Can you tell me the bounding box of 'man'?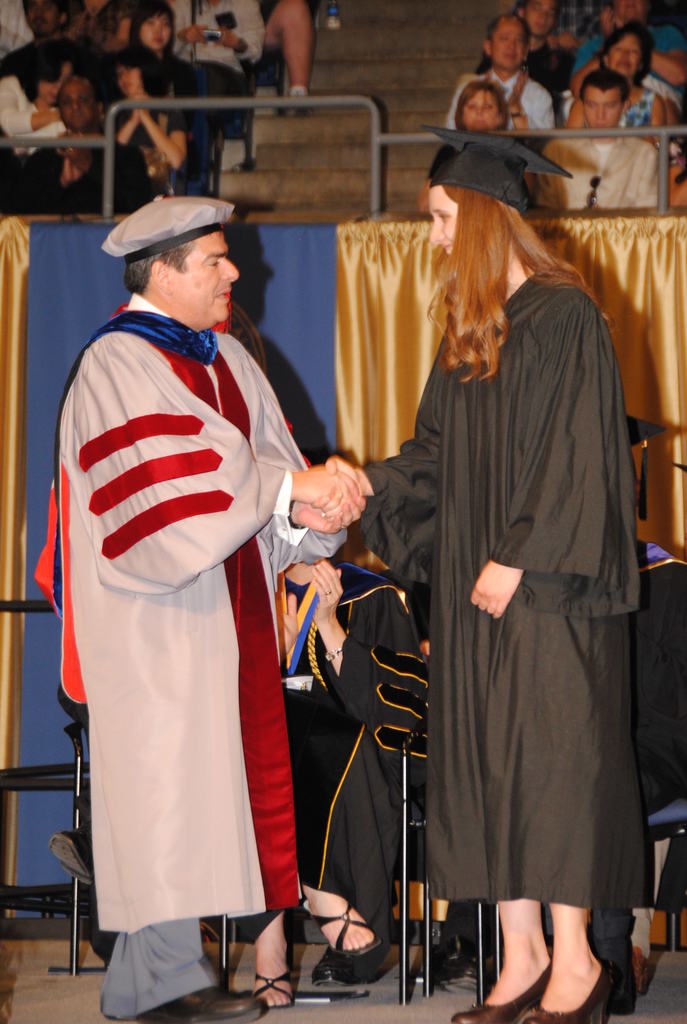
<region>10, 213, 376, 1011</region>.
